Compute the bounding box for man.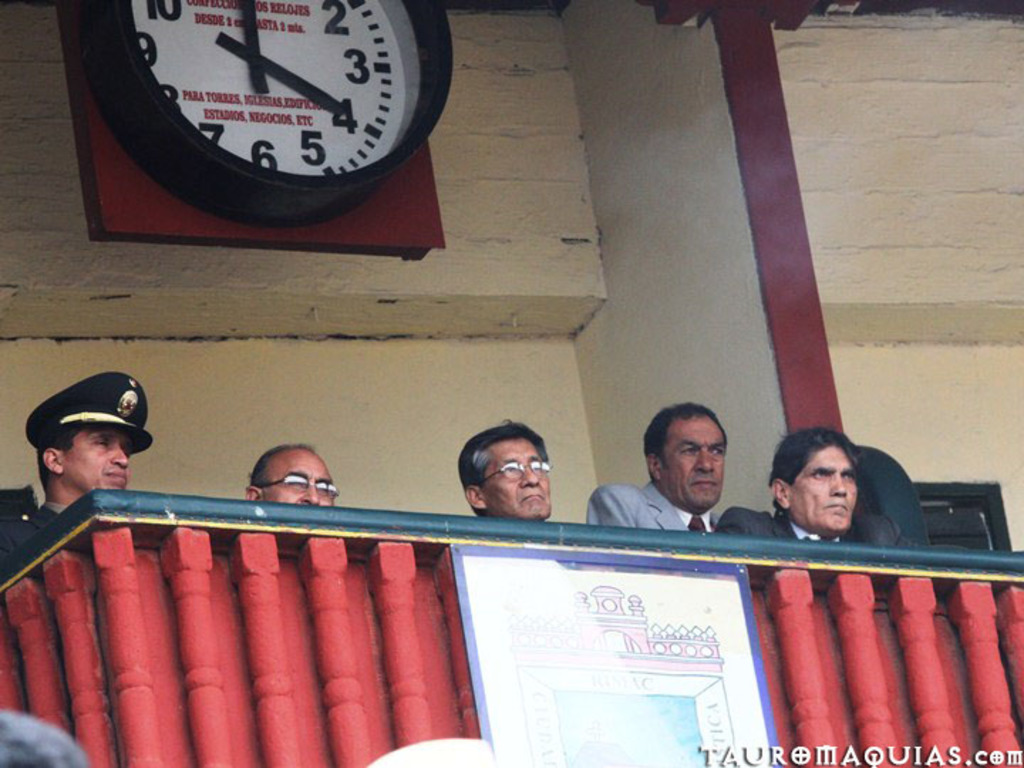
243/445/341/505.
